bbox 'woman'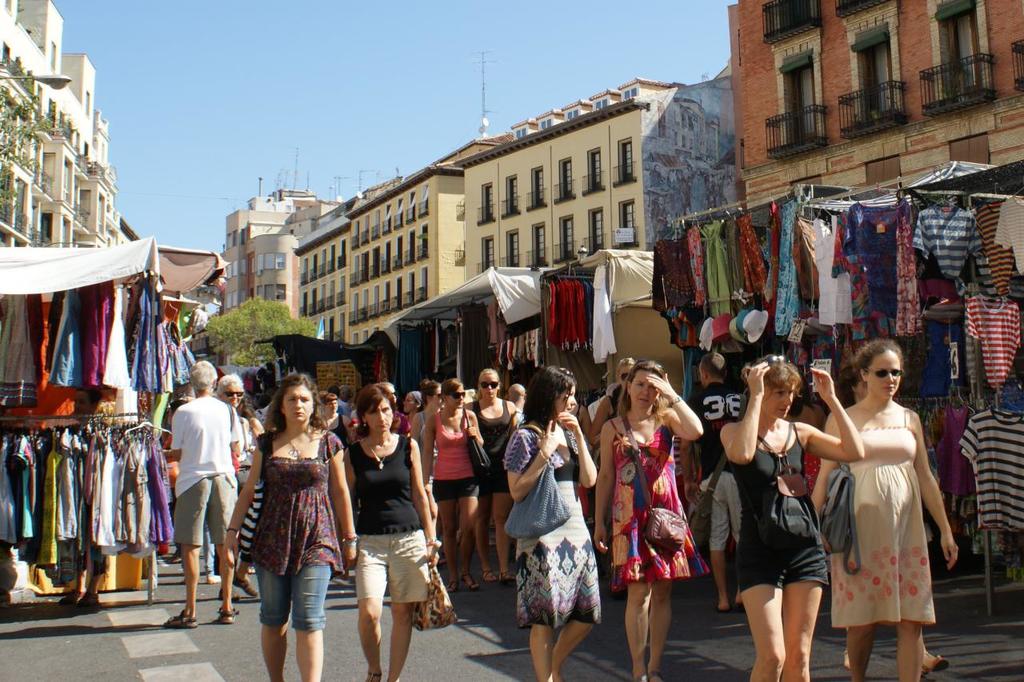
region(792, 365, 821, 494)
